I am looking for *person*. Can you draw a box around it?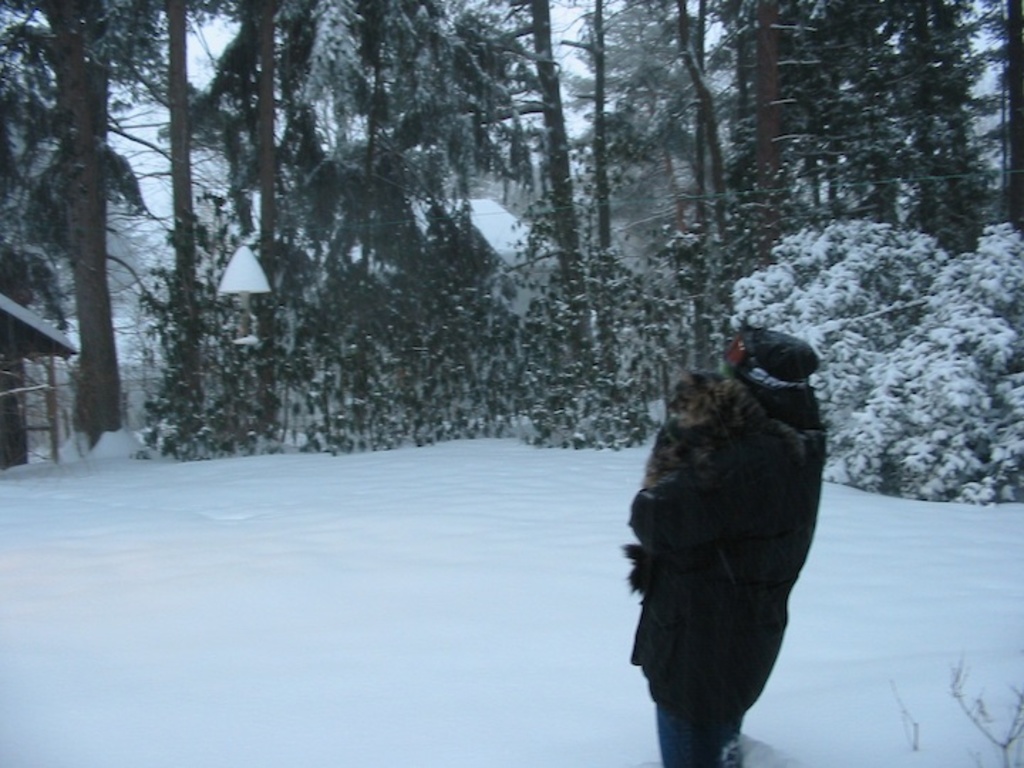
Sure, the bounding box is detection(616, 282, 829, 767).
